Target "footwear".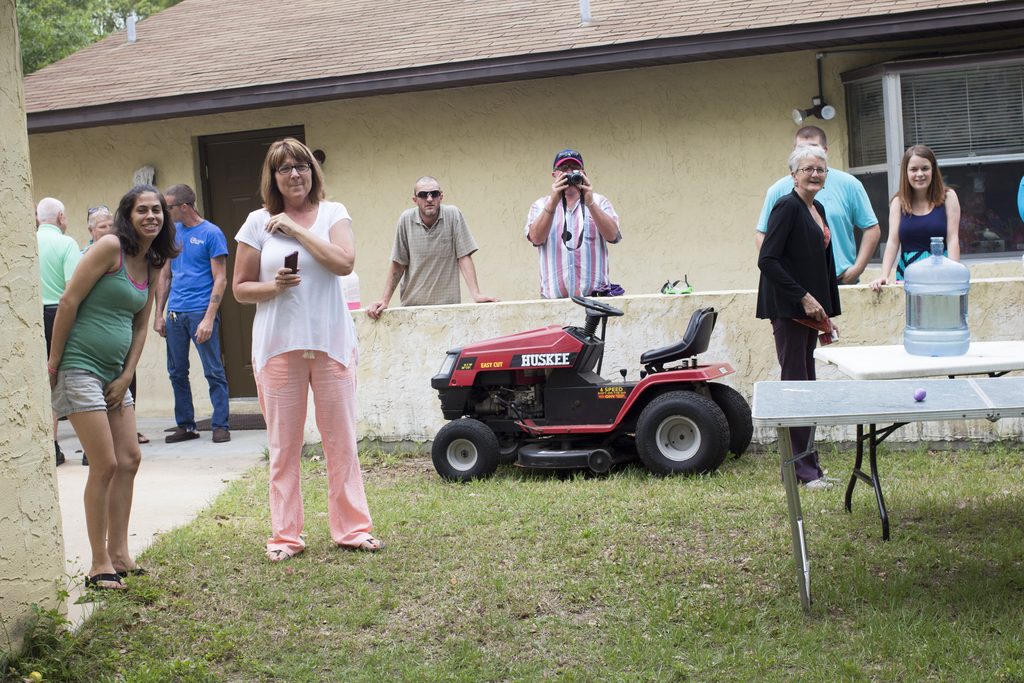
Target region: (left=808, top=481, right=835, bottom=490).
